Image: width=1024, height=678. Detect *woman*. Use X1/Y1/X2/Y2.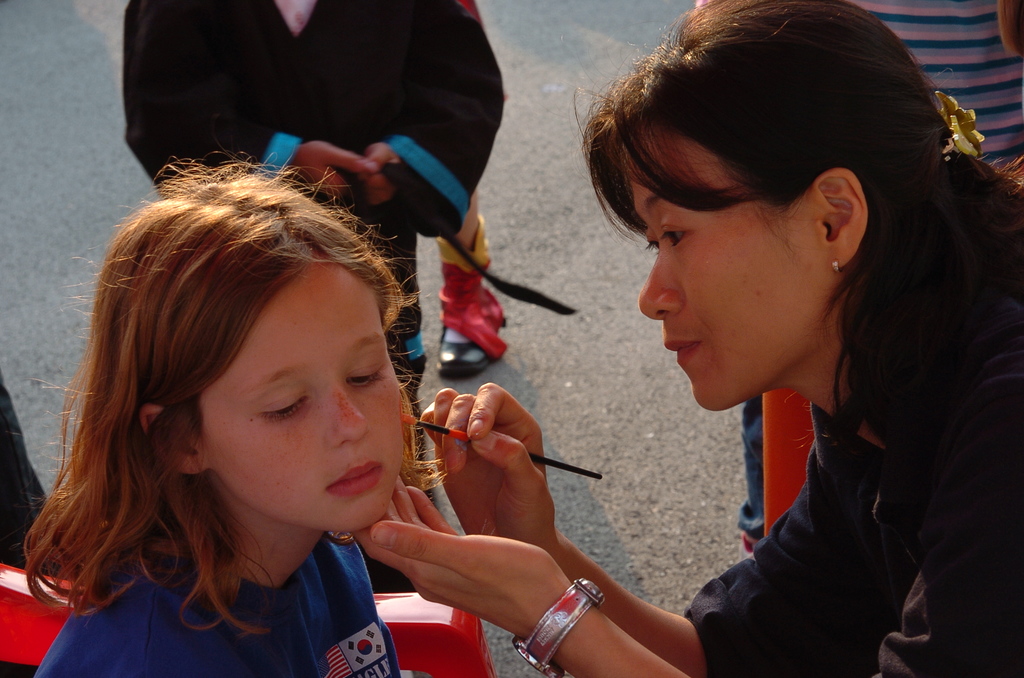
433/22/972/677.
